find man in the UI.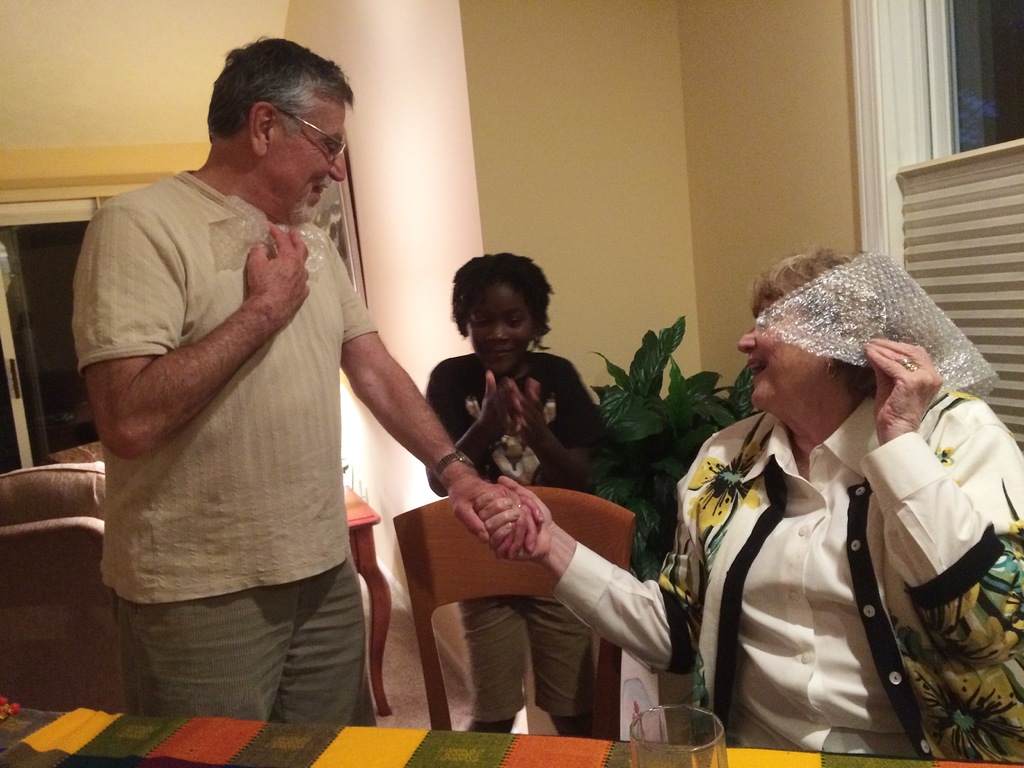
UI element at <region>62, 33, 429, 746</region>.
